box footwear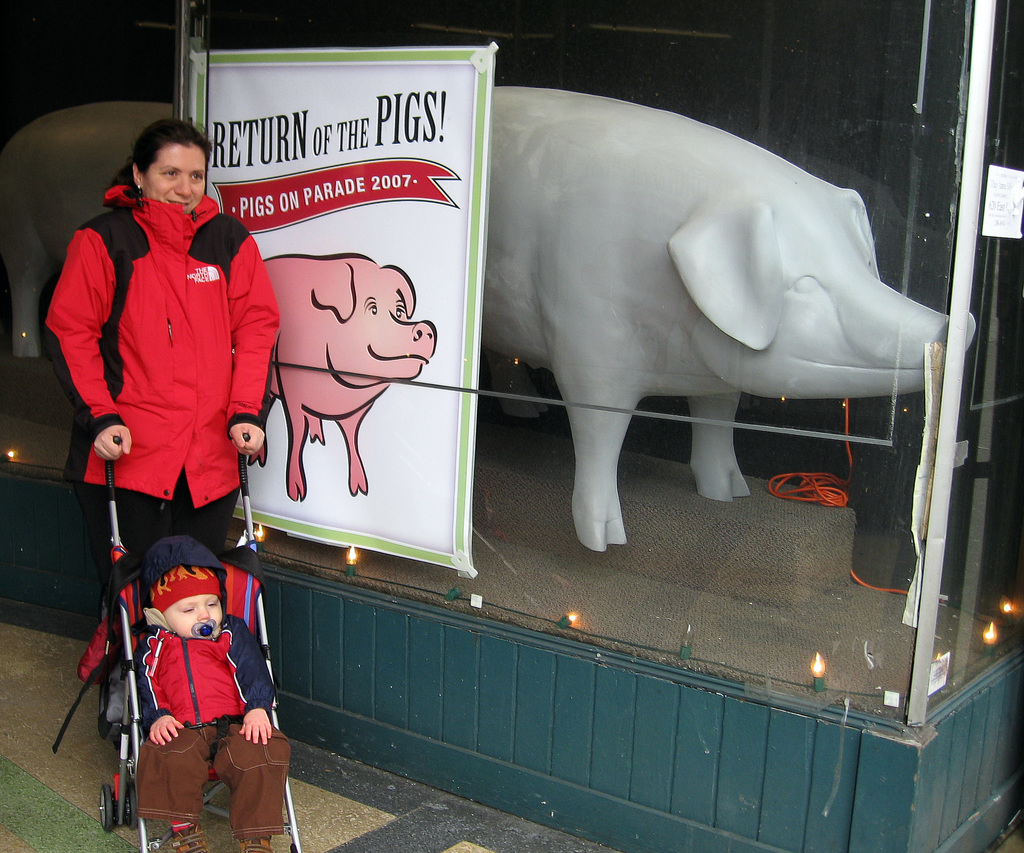
<bbox>243, 839, 275, 852</bbox>
